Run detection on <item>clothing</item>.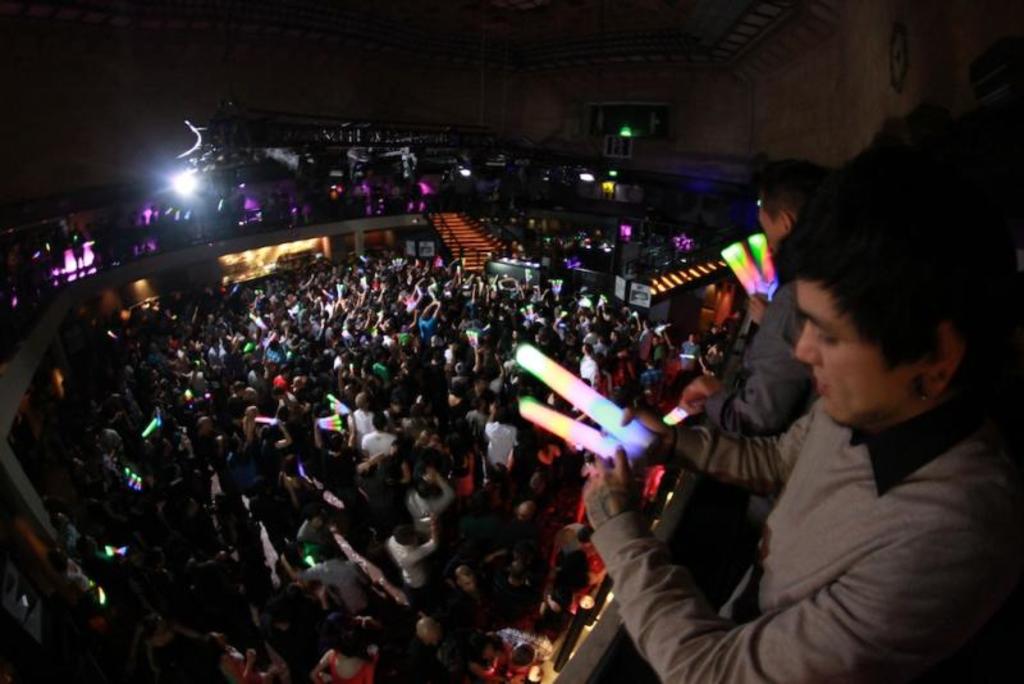
Result: box=[330, 652, 375, 683].
